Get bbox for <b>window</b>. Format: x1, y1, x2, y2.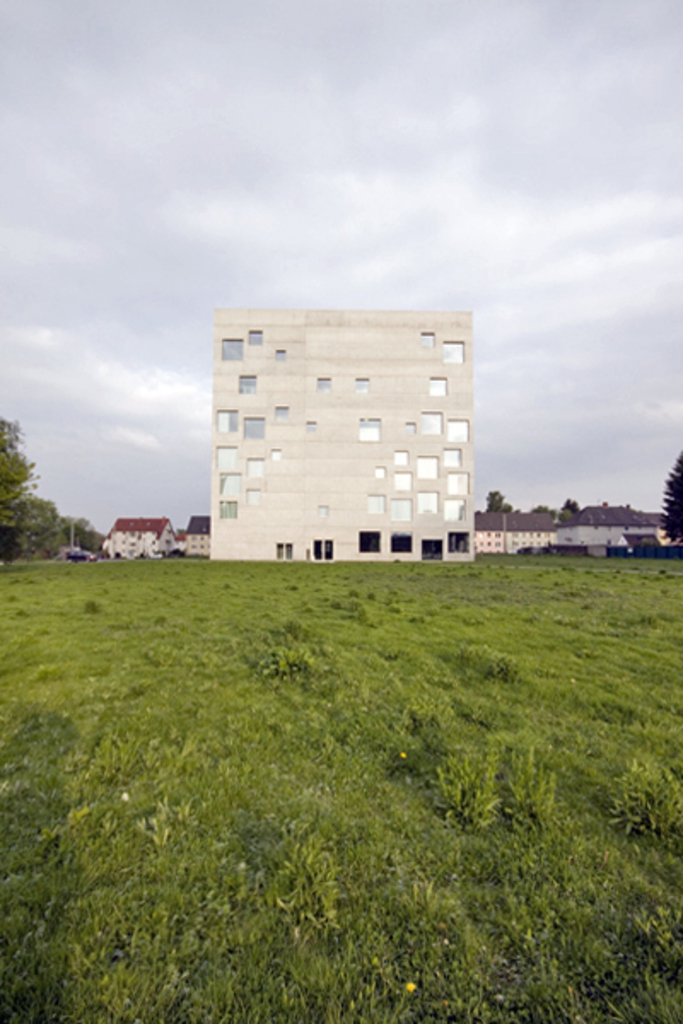
388, 493, 408, 517.
